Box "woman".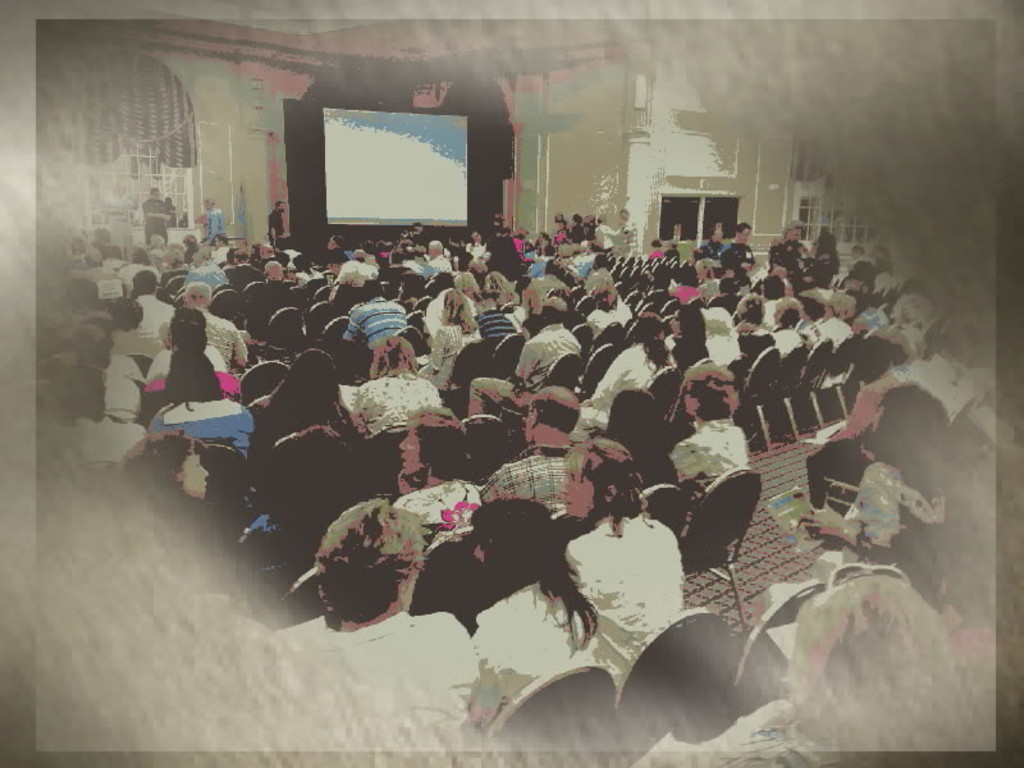
(left=250, top=346, right=353, bottom=445).
